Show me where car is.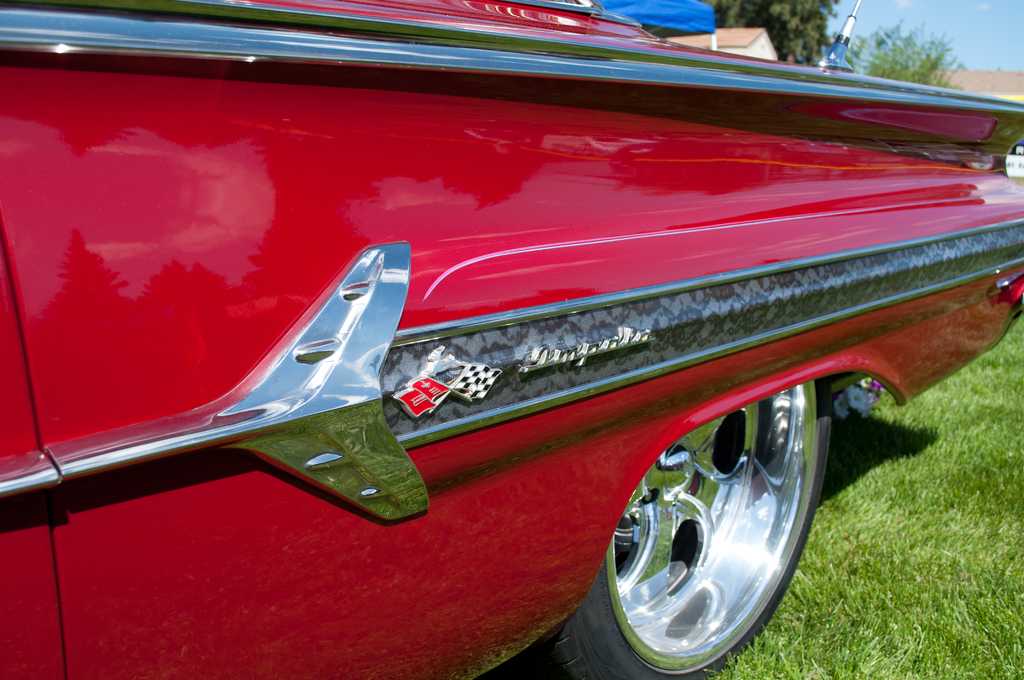
car is at 0,37,988,679.
